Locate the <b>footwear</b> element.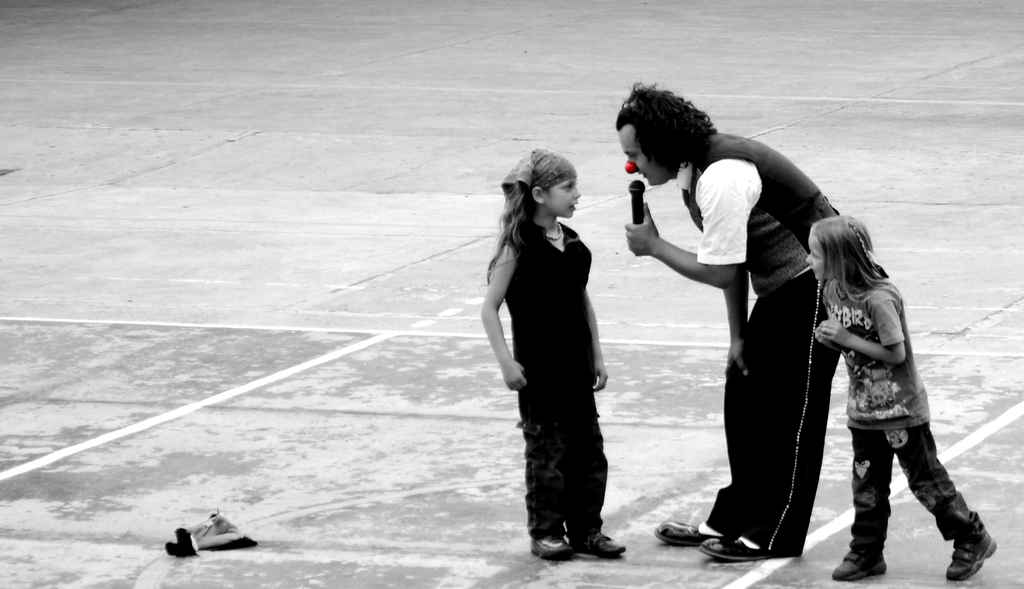
Element bbox: region(577, 528, 626, 562).
